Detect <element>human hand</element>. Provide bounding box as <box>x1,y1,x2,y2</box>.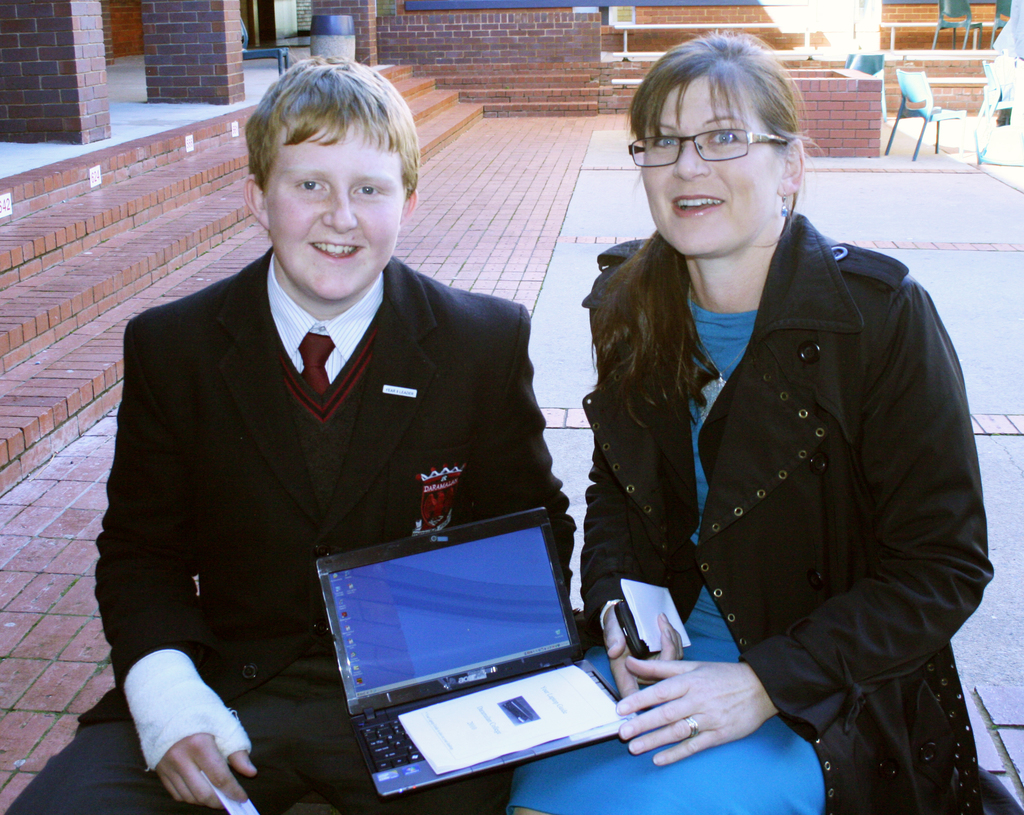
<box>135,668,260,812</box>.
